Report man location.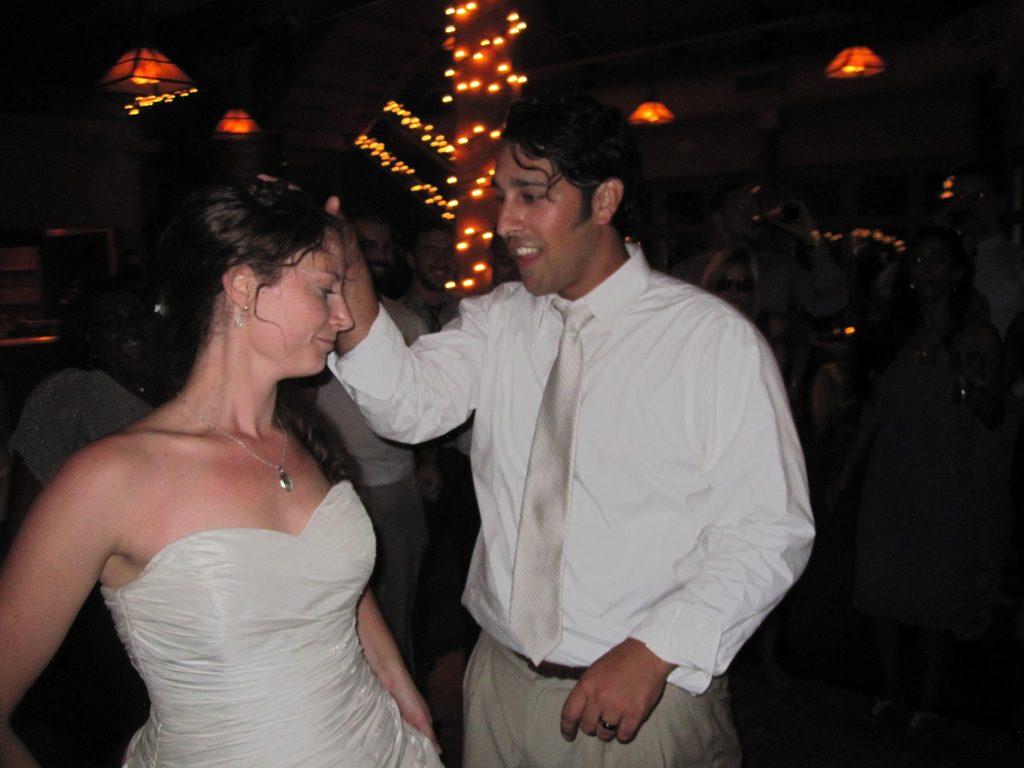
Report: locate(396, 216, 469, 332).
